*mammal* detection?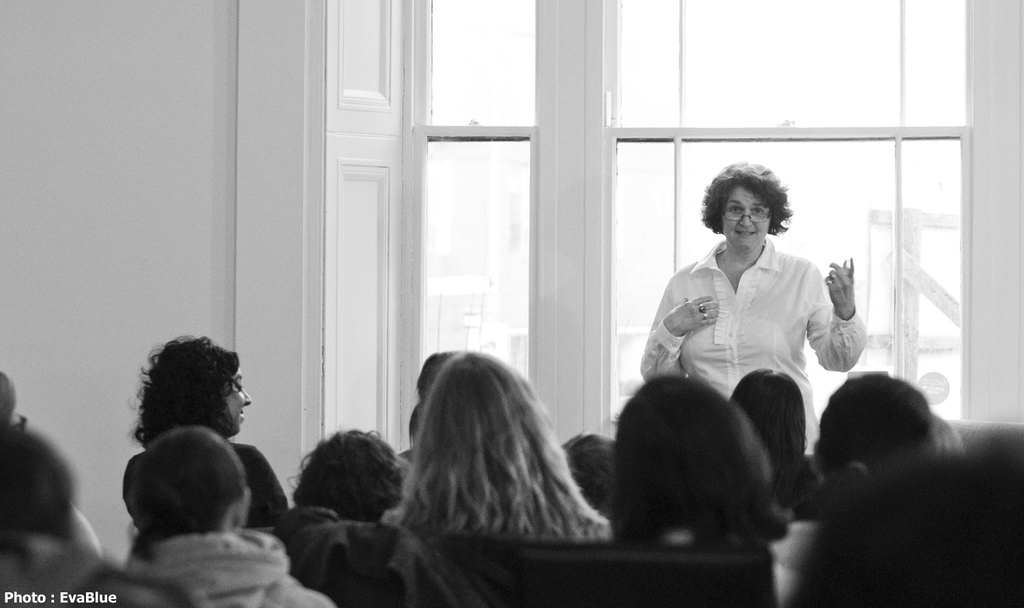
pyautogui.locateOnScreen(382, 356, 623, 557)
